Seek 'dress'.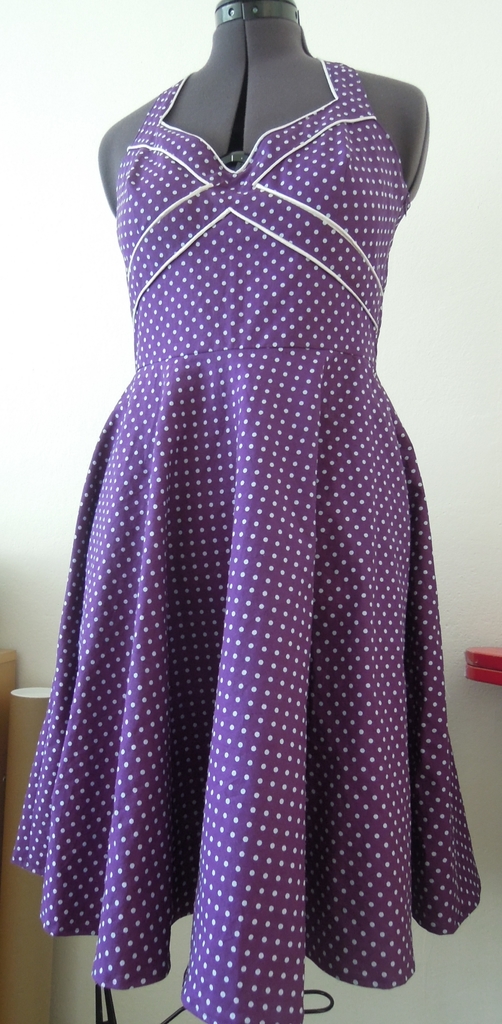
<box>8,56,478,1023</box>.
